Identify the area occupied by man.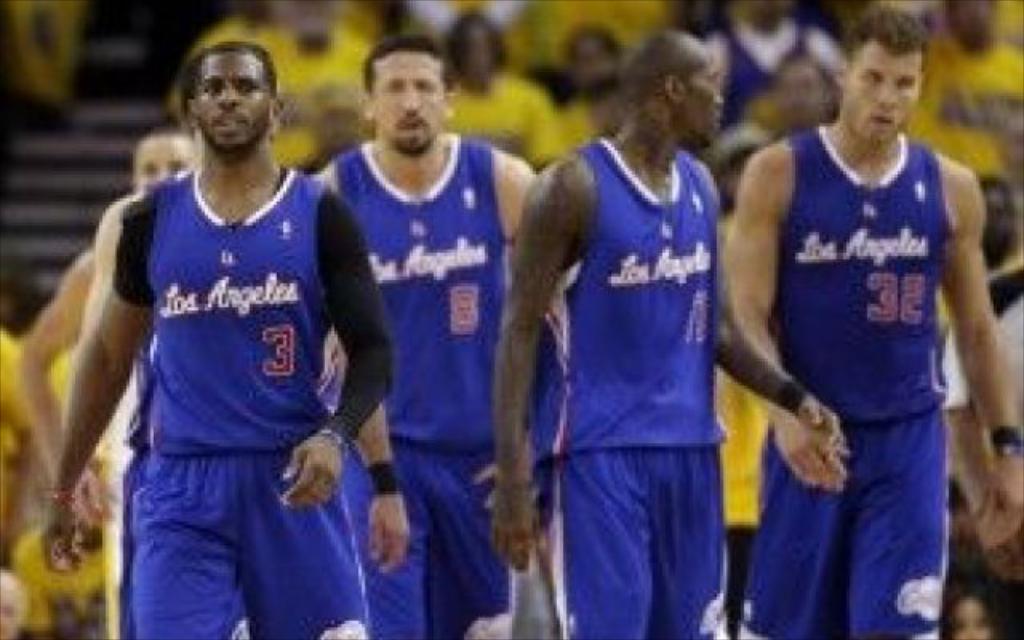
Area: {"left": 699, "top": 21, "right": 1003, "bottom": 630}.
